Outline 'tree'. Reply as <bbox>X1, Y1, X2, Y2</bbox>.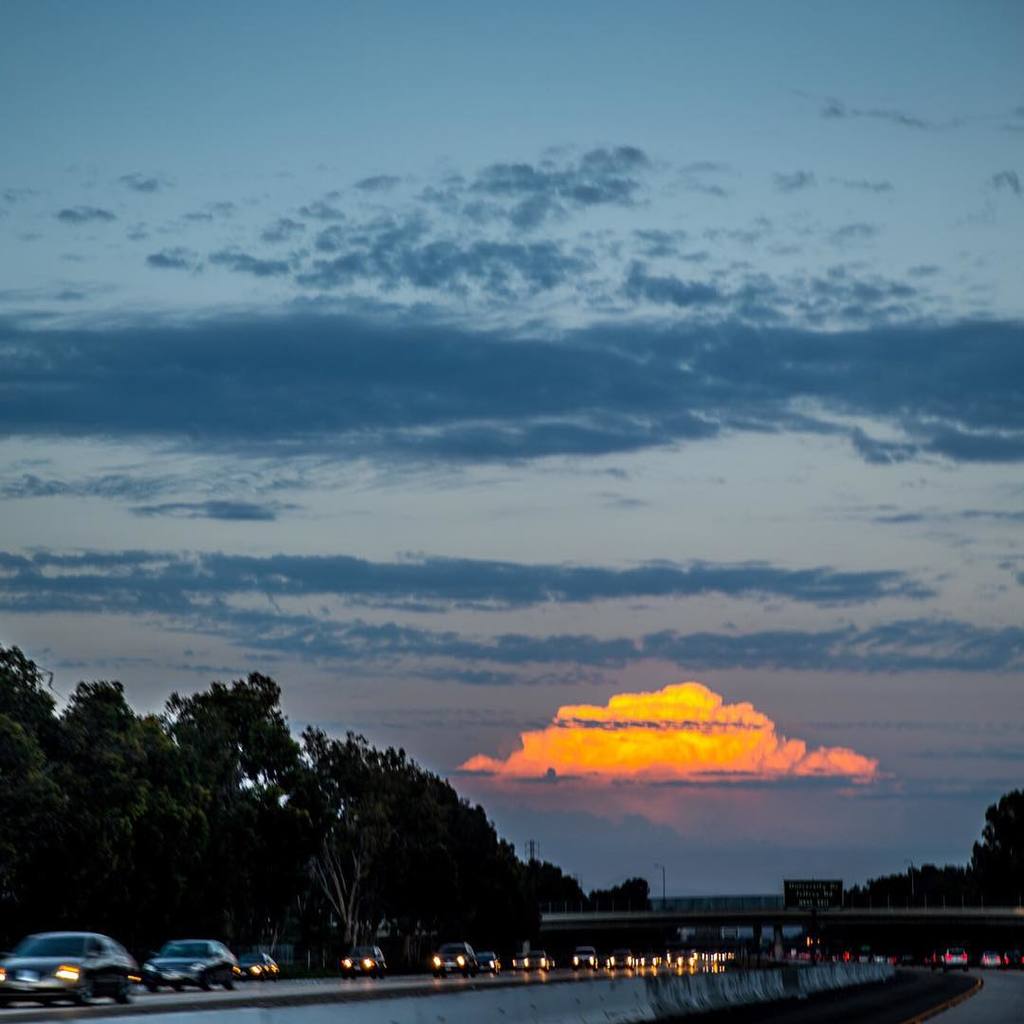
<bbox>970, 788, 1023, 883</bbox>.
